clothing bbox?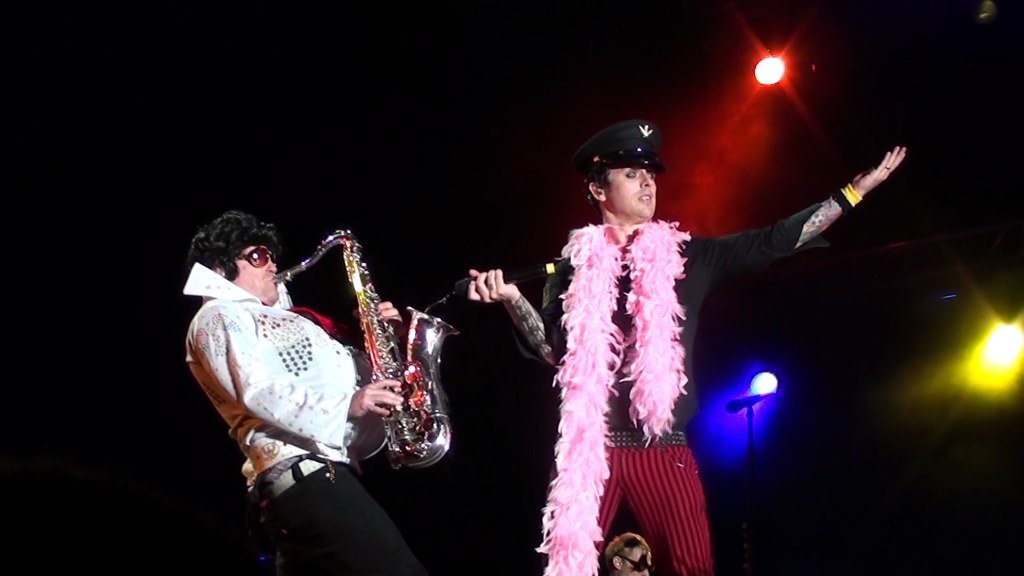
box=[539, 191, 839, 569]
